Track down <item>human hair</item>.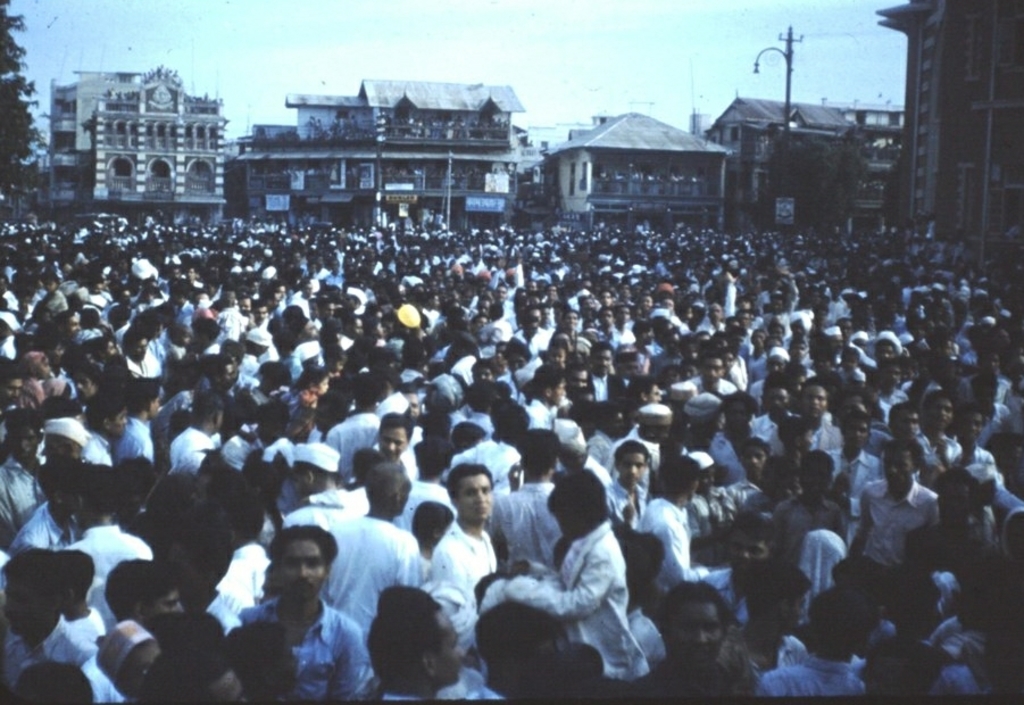
Tracked to [464, 378, 500, 412].
